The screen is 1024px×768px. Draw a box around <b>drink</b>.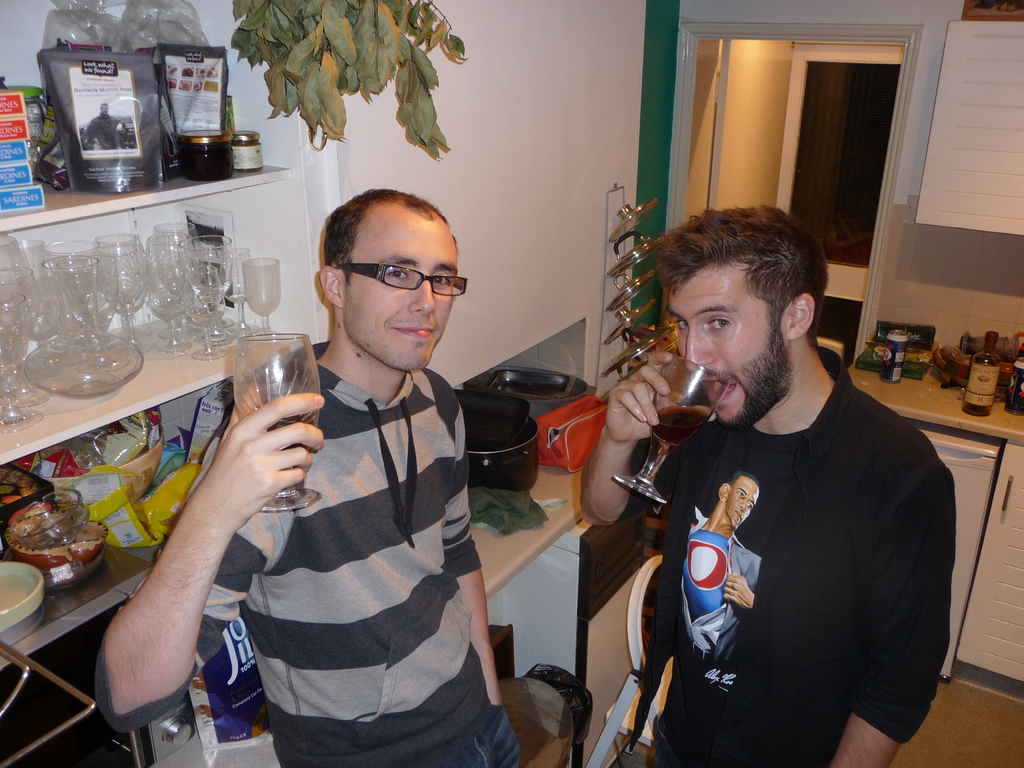
(652, 409, 714, 438).
